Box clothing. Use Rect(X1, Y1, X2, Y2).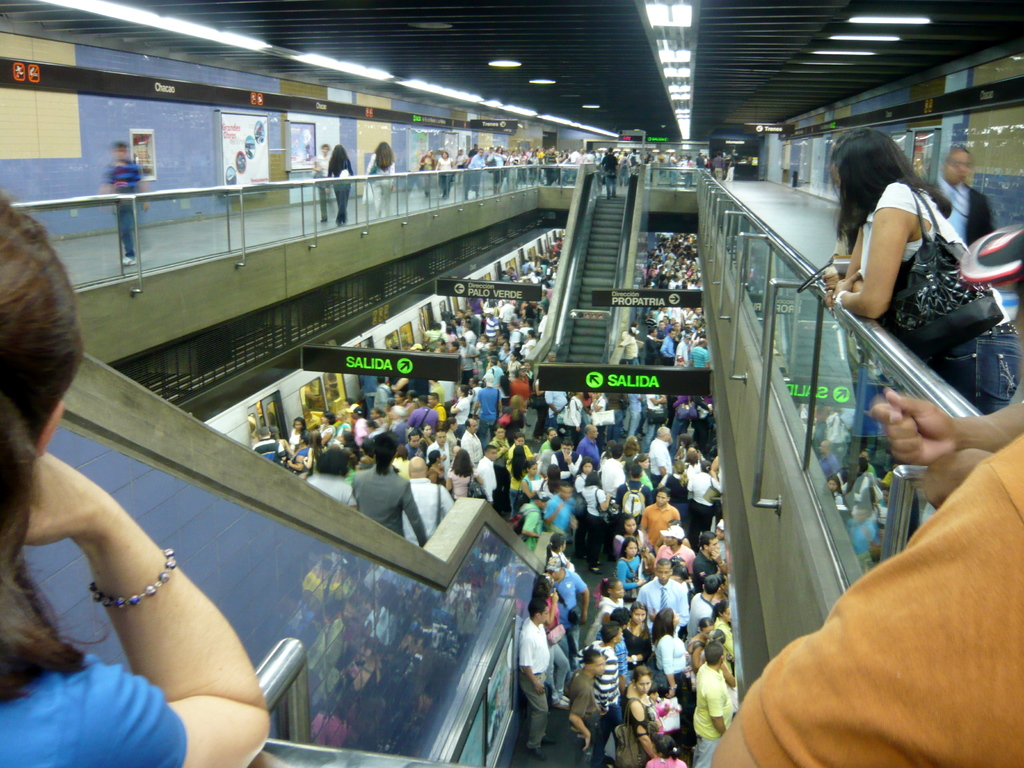
Rect(639, 575, 689, 631).
